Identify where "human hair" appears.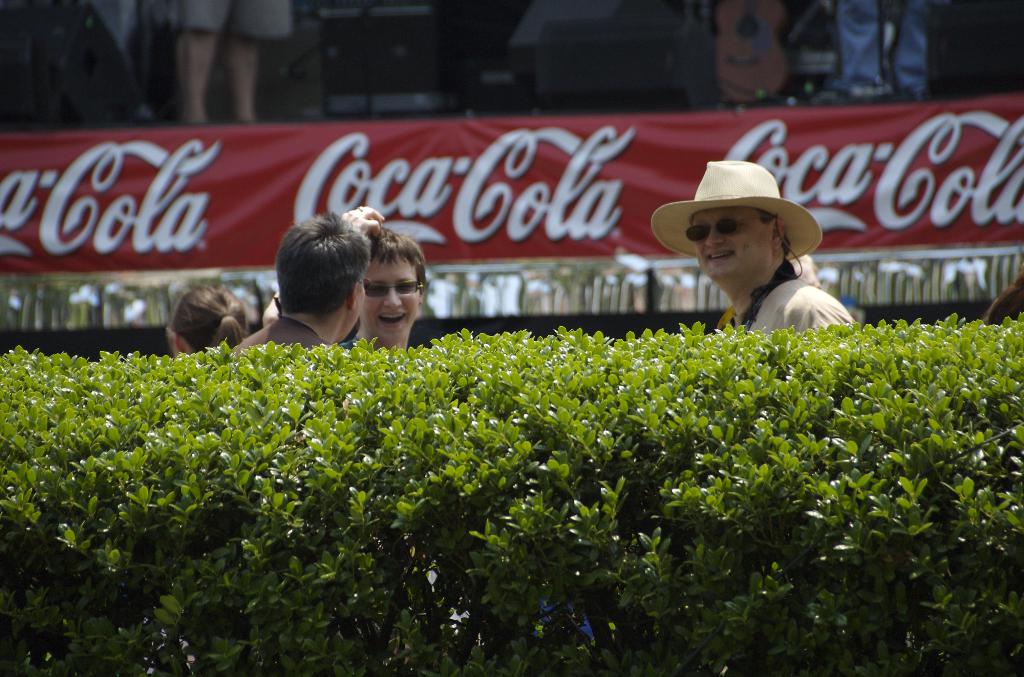
Appears at <region>367, 224, 425, 291</region>.
